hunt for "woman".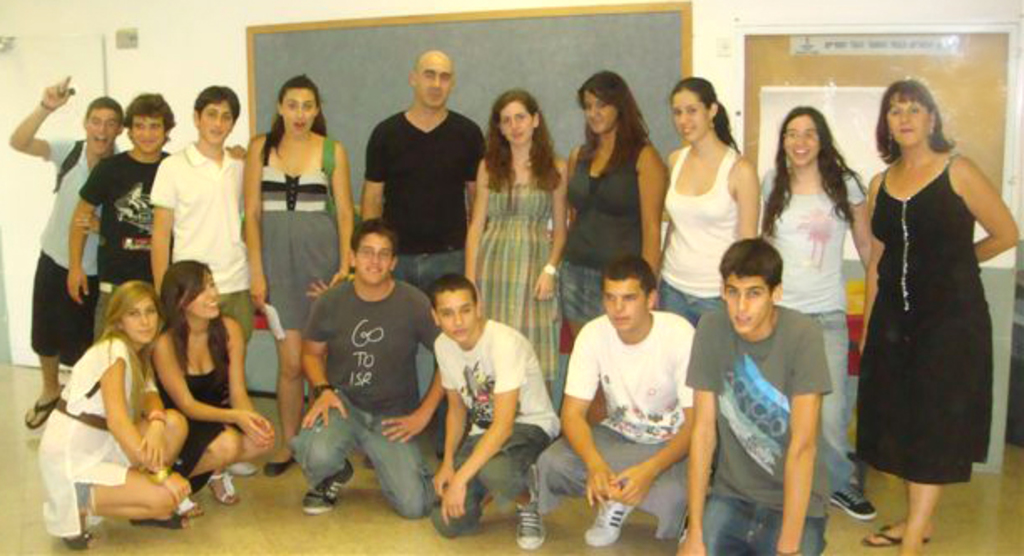
Hunted down at x1=857 y1=79 x2=1019 y2=554.
